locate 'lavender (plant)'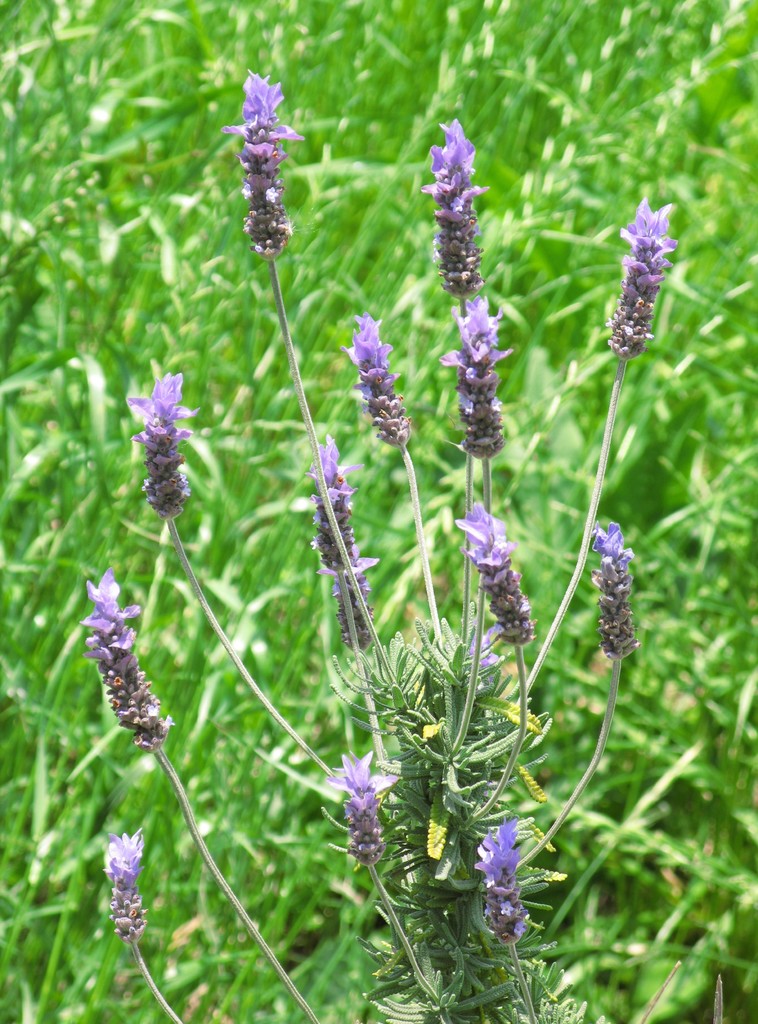
<bbox>306, 440, 413, 685</bbox>
